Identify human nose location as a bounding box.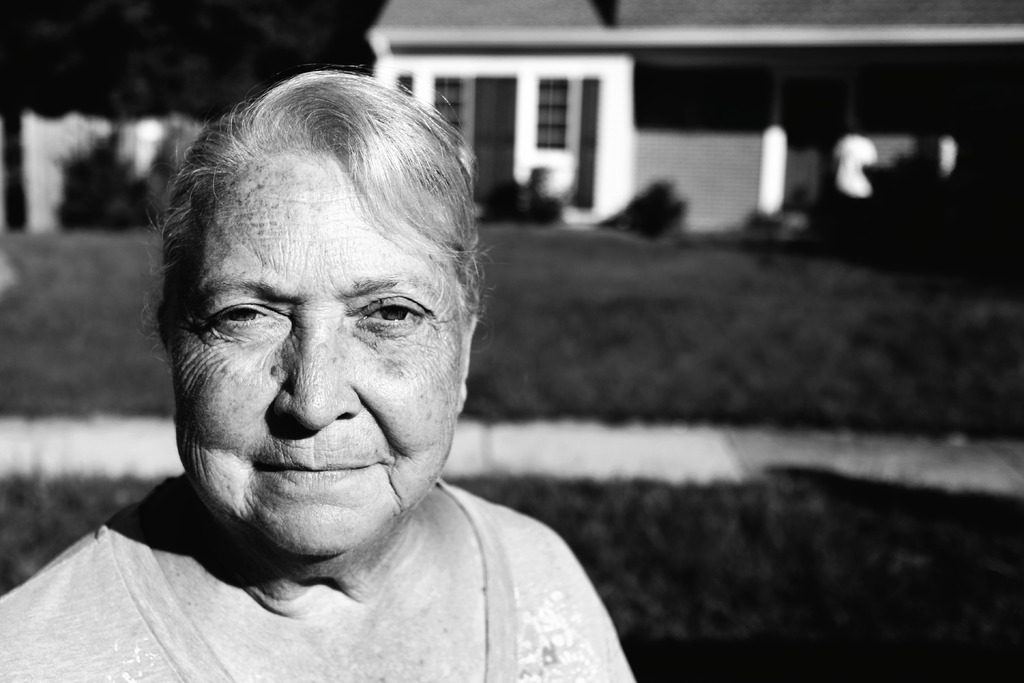
region(270, 311, 360, 428).
